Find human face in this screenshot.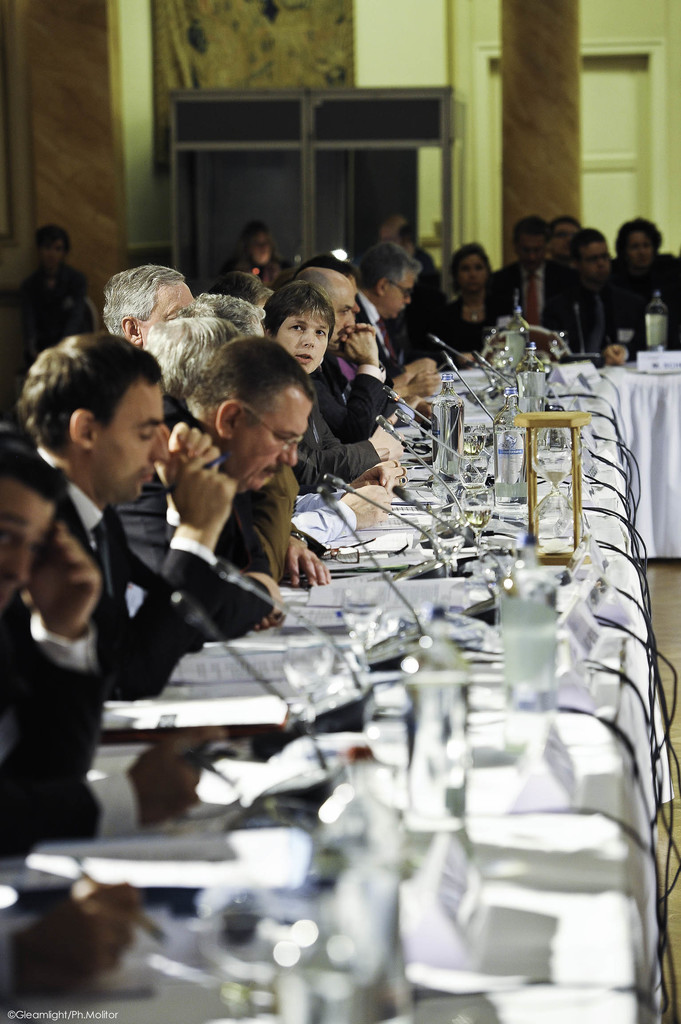
The bounding box for human face is bbox(390, 266, 419, 317).
